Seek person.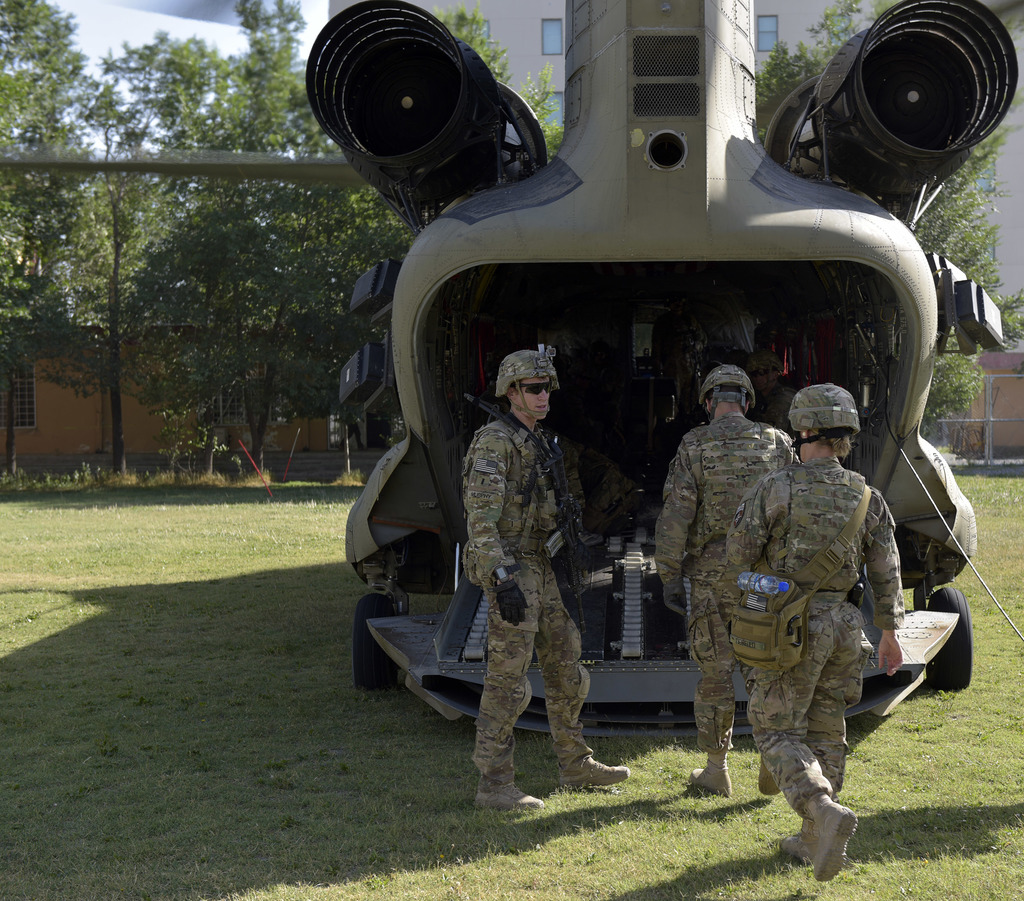
[left=650, top=362, right=804, bottom=799].
